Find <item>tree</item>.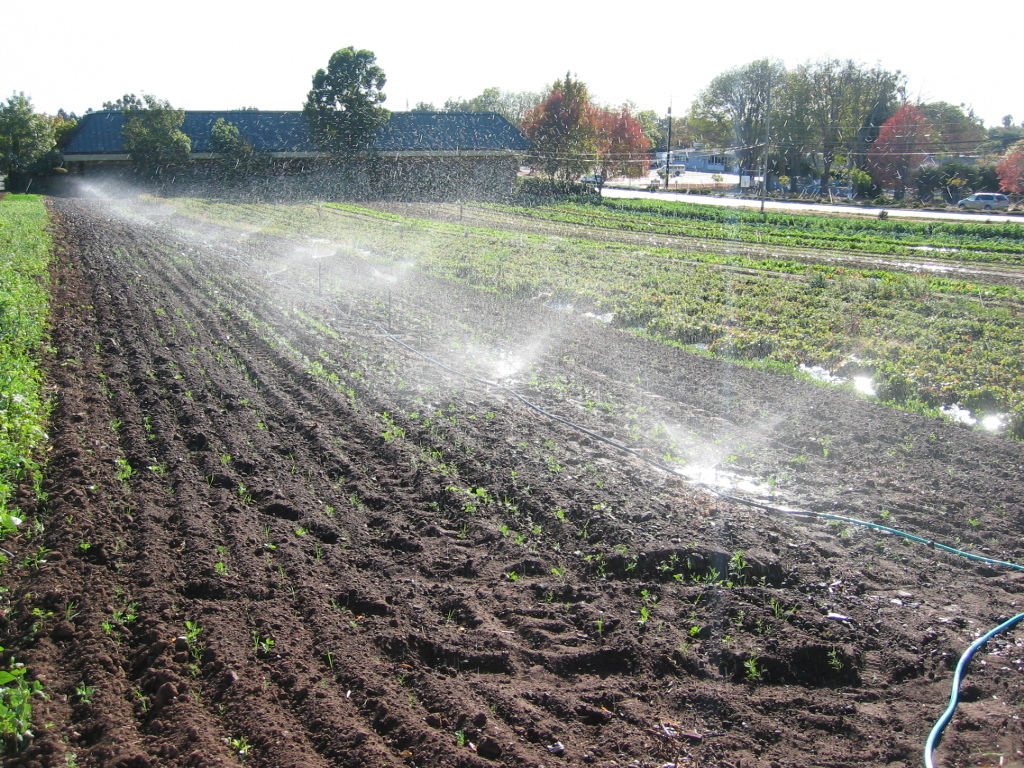
(445,87,552,124).
